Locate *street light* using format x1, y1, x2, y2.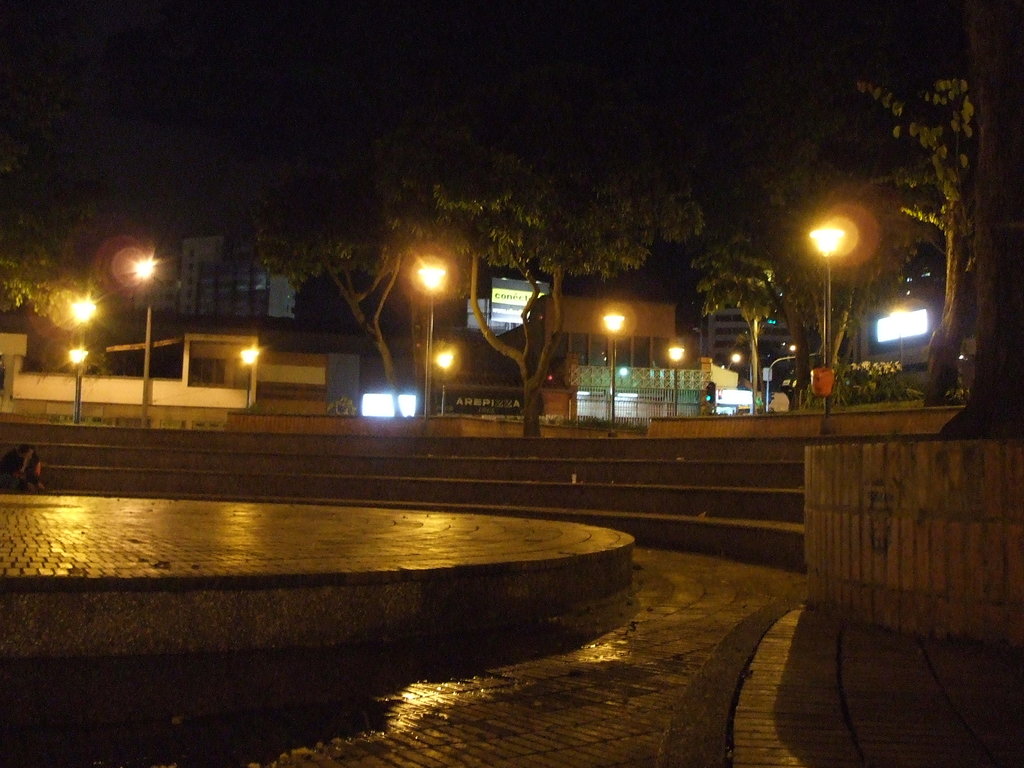
599, 308, 635, 438.
